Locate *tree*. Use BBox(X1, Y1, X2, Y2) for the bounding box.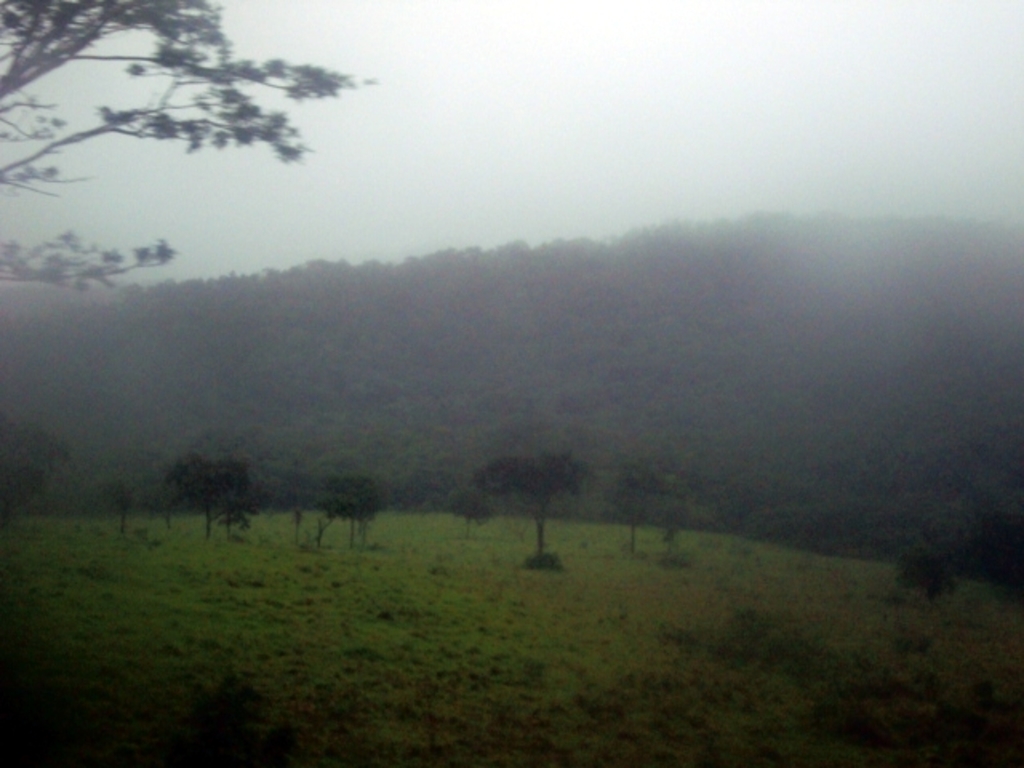
BBox(165, 458, 258, 541).
